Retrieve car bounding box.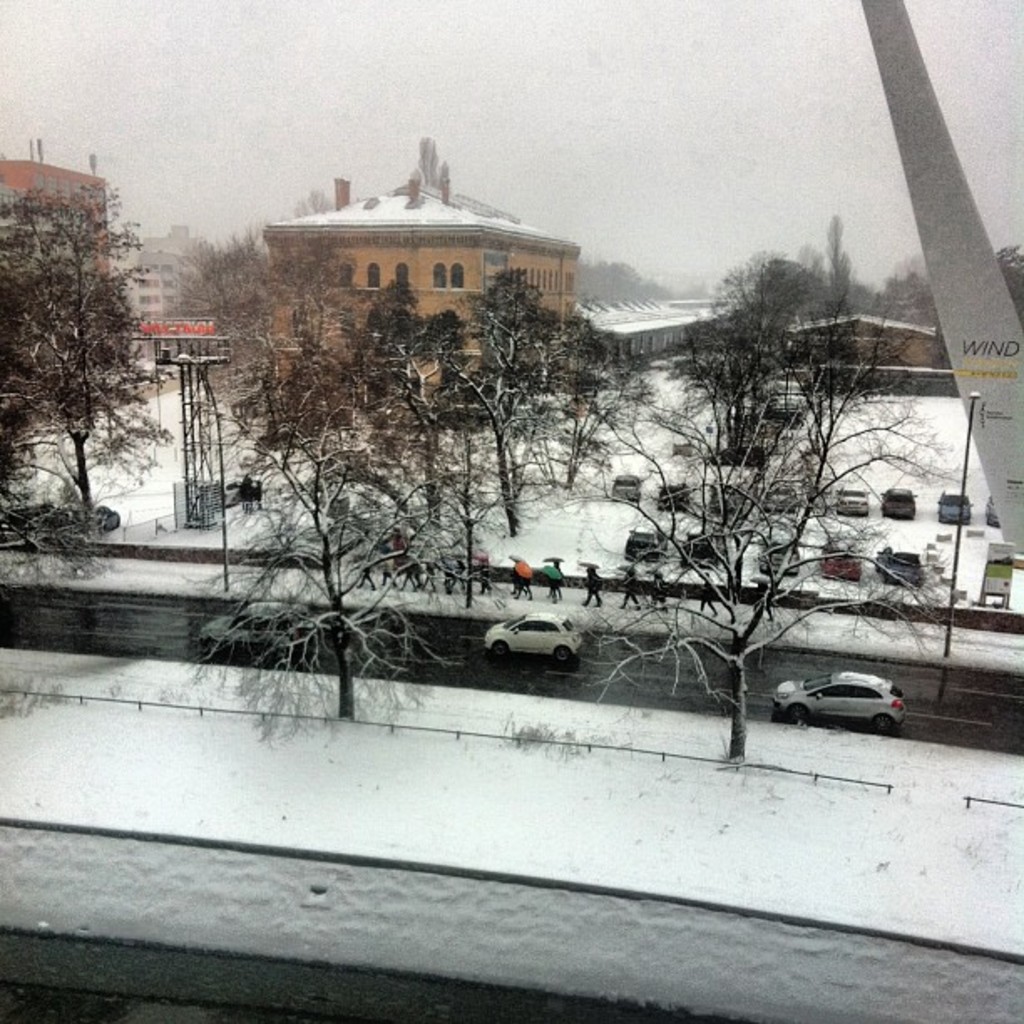
Bounding box: 186,591,336,663.
